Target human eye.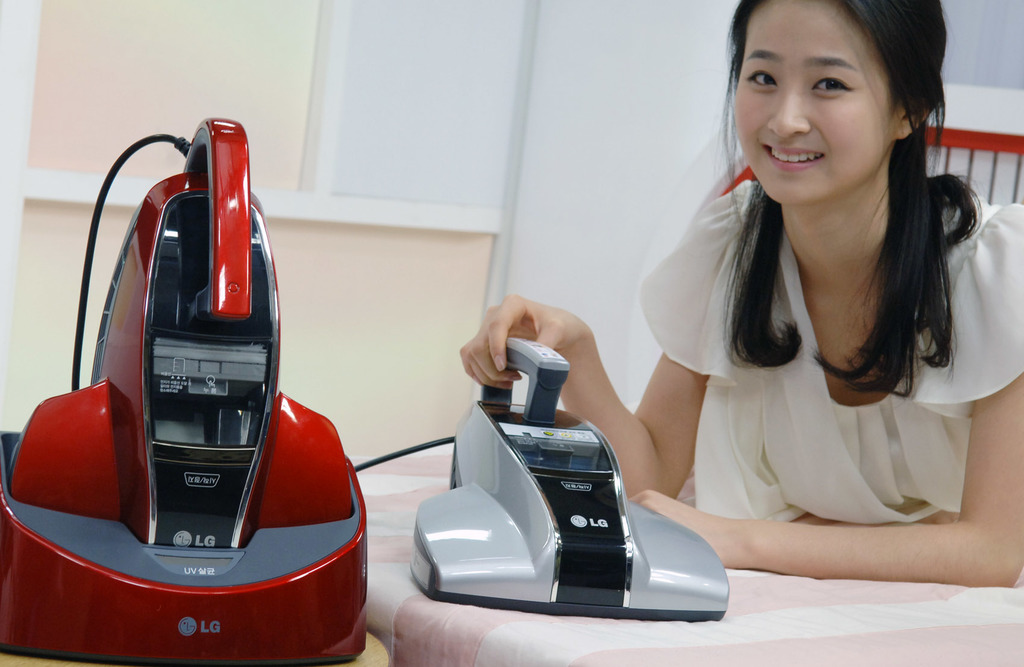
Target region: 745/65/779/92.
